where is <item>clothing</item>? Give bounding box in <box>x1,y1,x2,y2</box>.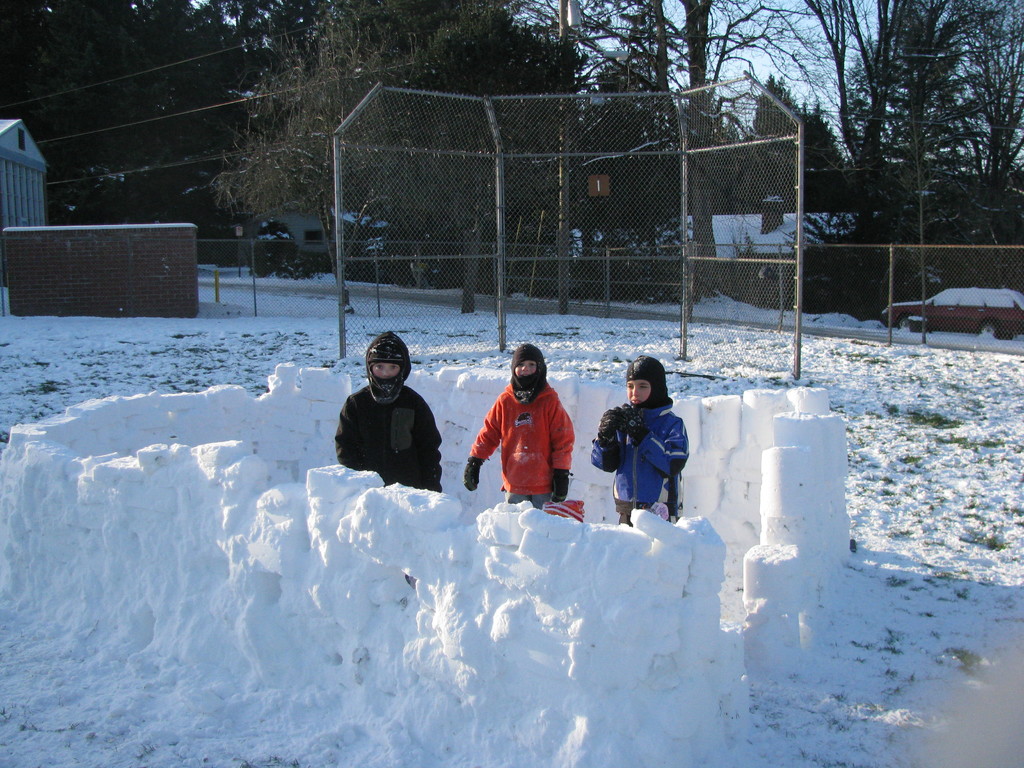
<box>468,343,561,513</box>.
